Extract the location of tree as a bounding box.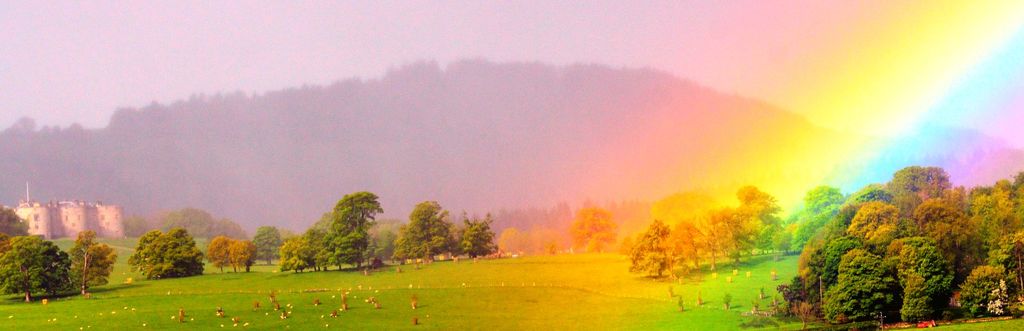
x1=631 y1=216 x2=662 y2=286.
